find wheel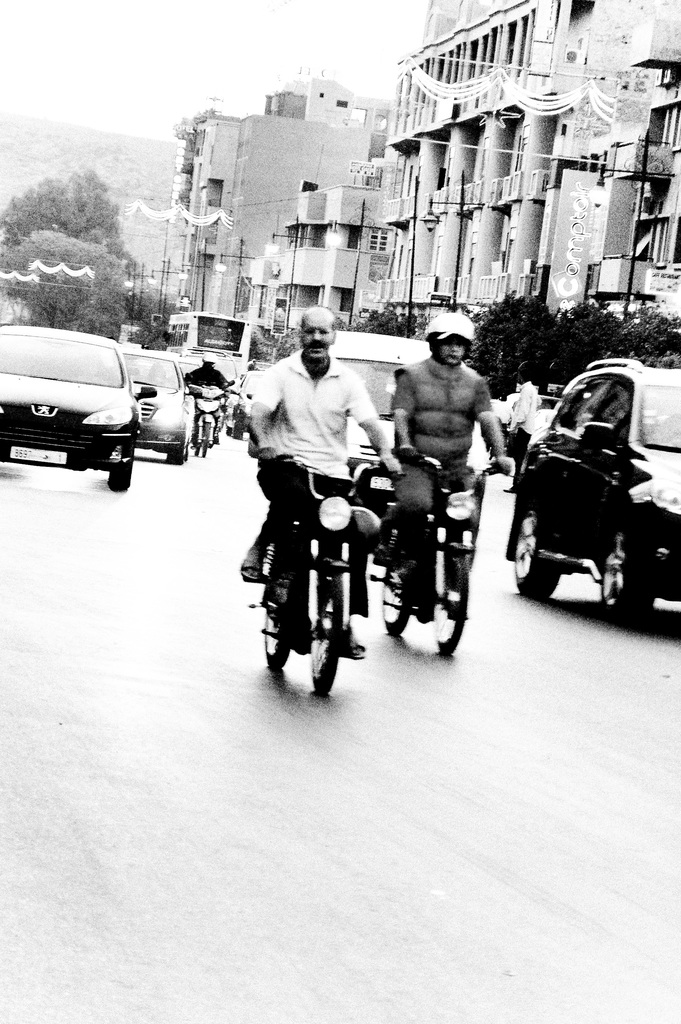
[x1=381, y1=566, x2=409, y2=638]
